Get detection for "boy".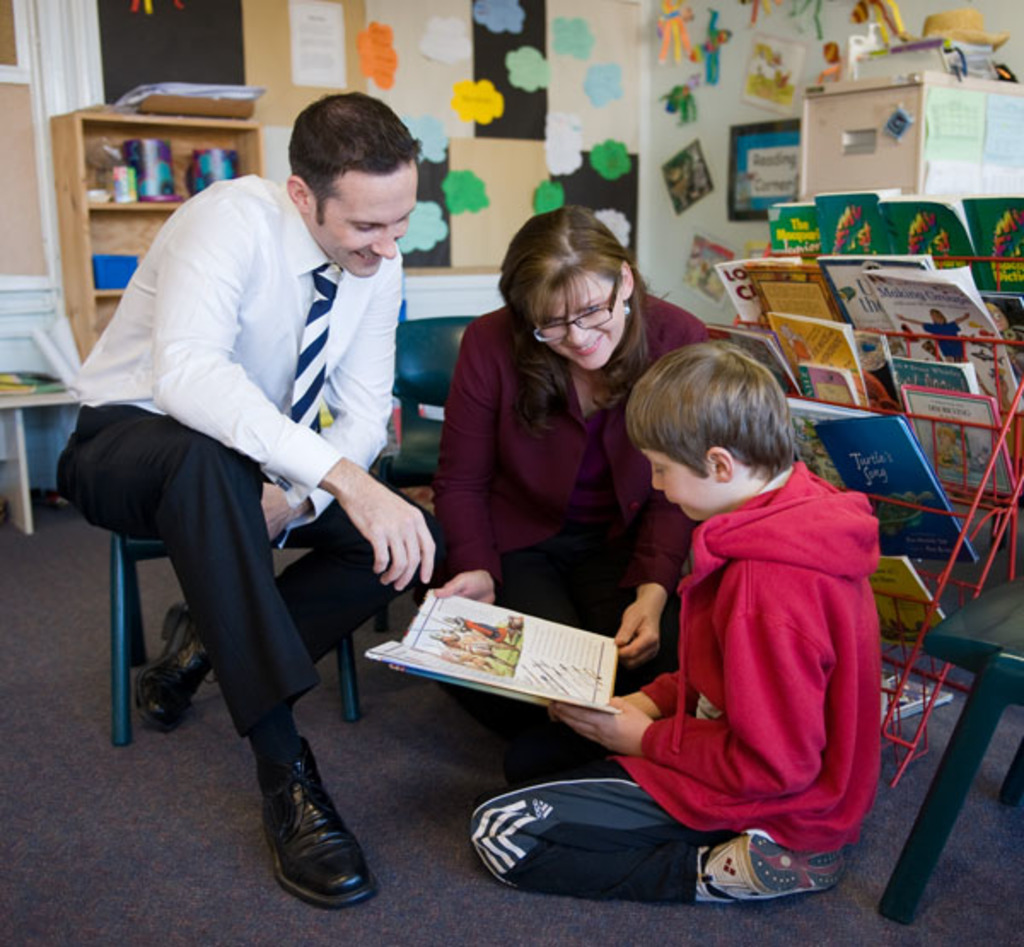
Detection: [left=466, top=343, right=884, bottom=911].
